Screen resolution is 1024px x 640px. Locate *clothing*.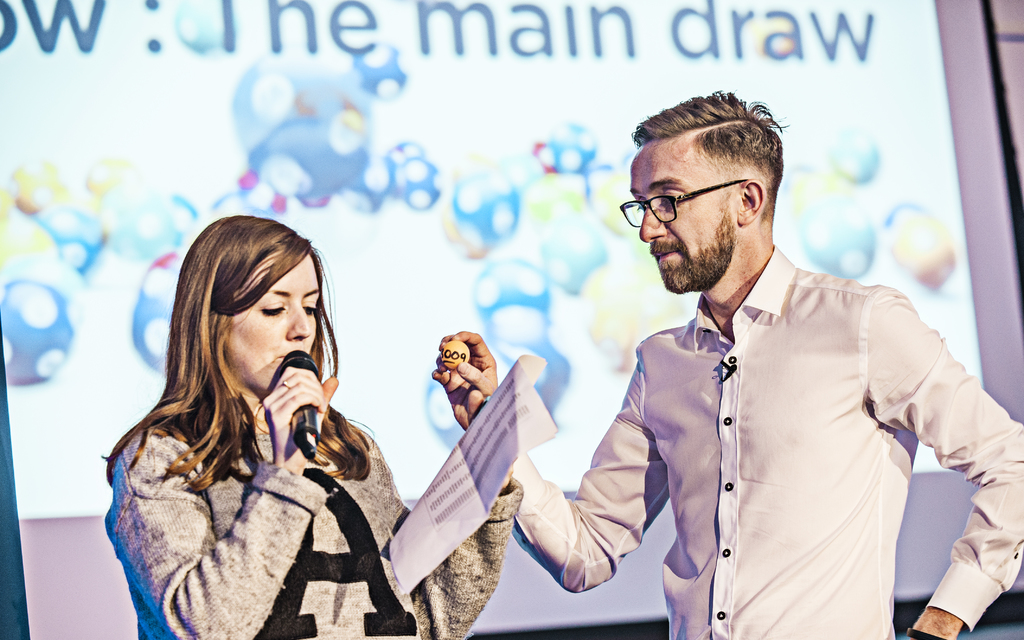
rect(504, 246, 1023, 637).
